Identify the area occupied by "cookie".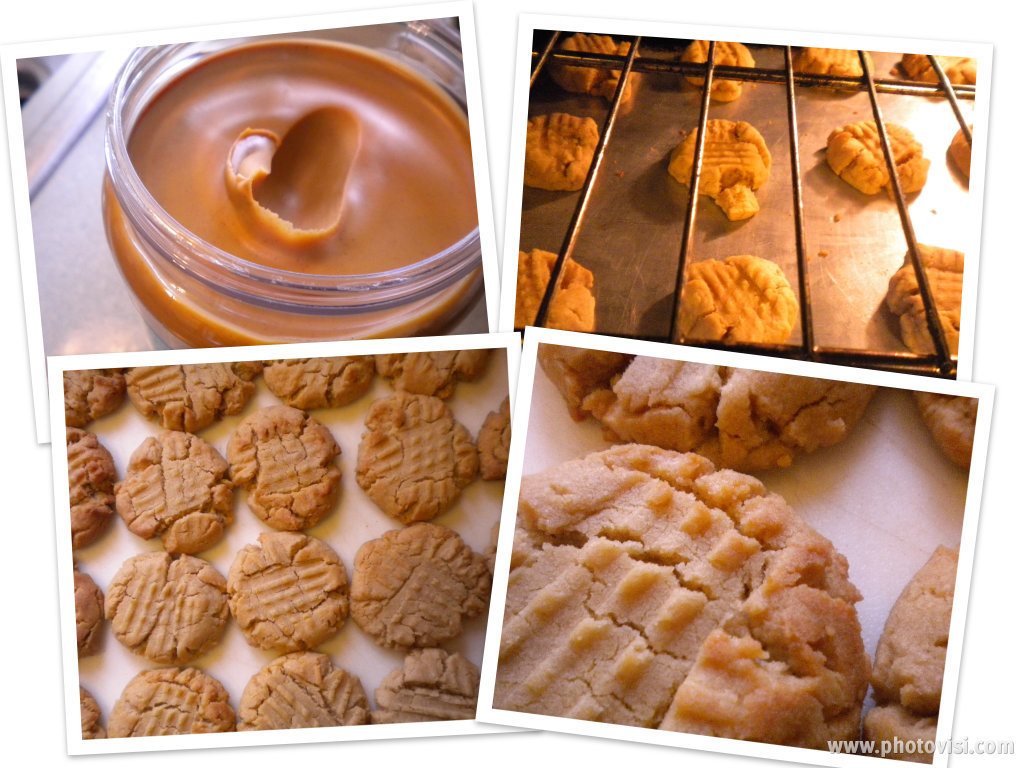
Area: rect(554, 31, 646, 103).
